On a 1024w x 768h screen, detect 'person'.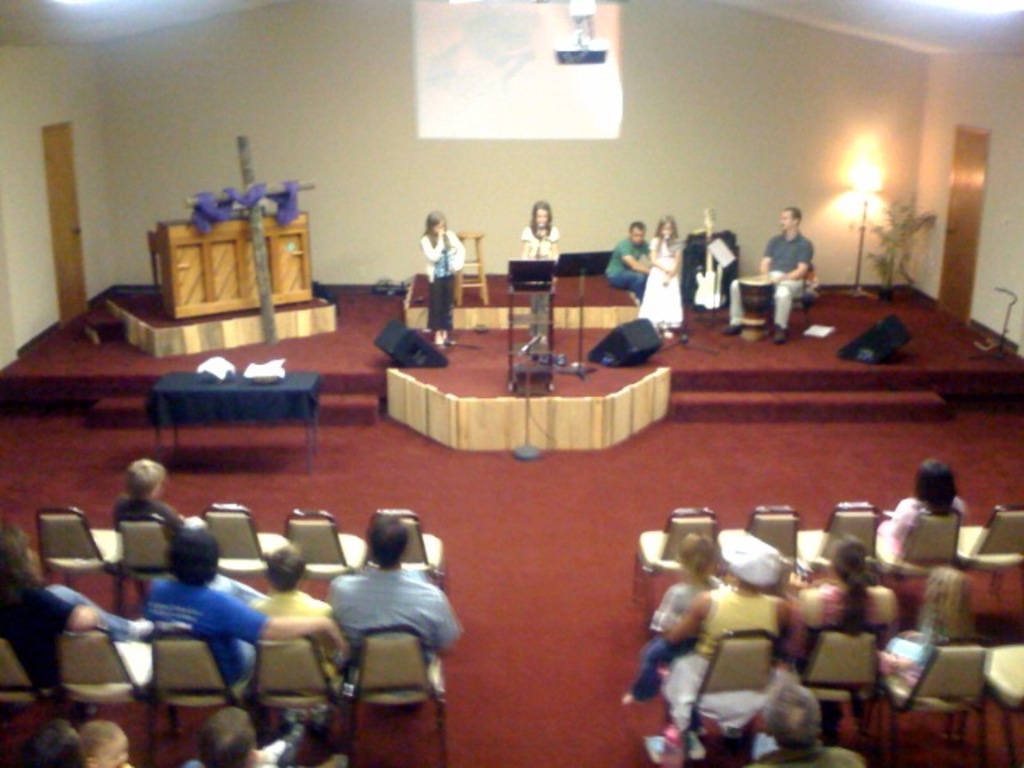
bbox(405, 198, 462, 336).
